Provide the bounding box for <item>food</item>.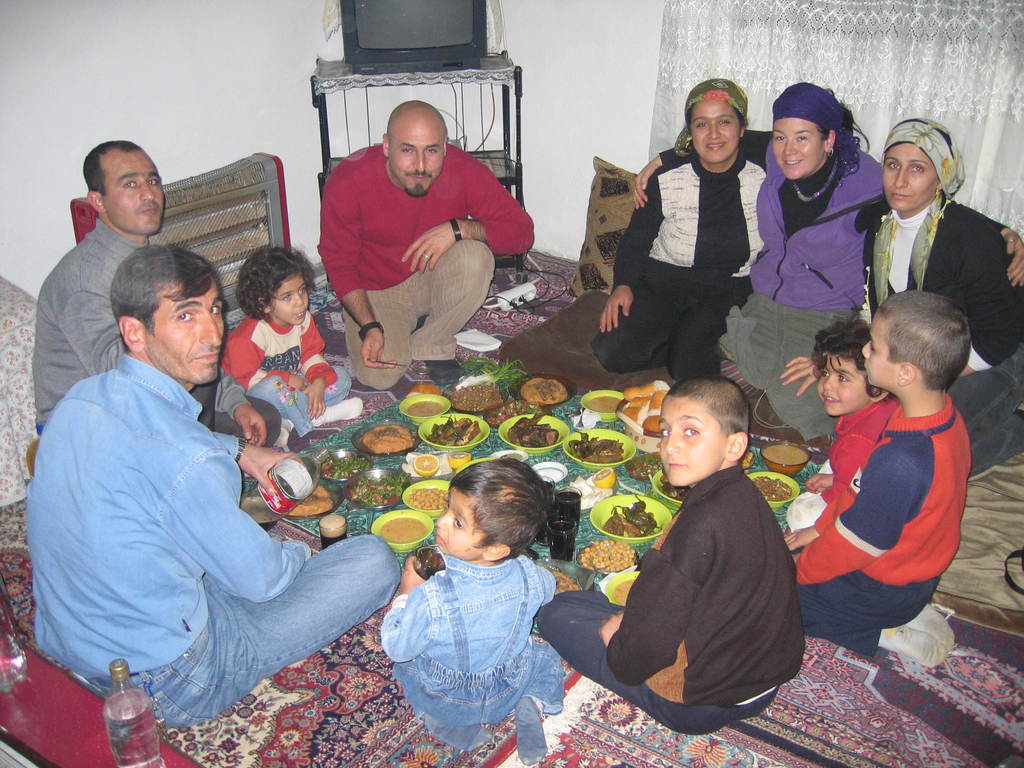
310/449/373/486.
